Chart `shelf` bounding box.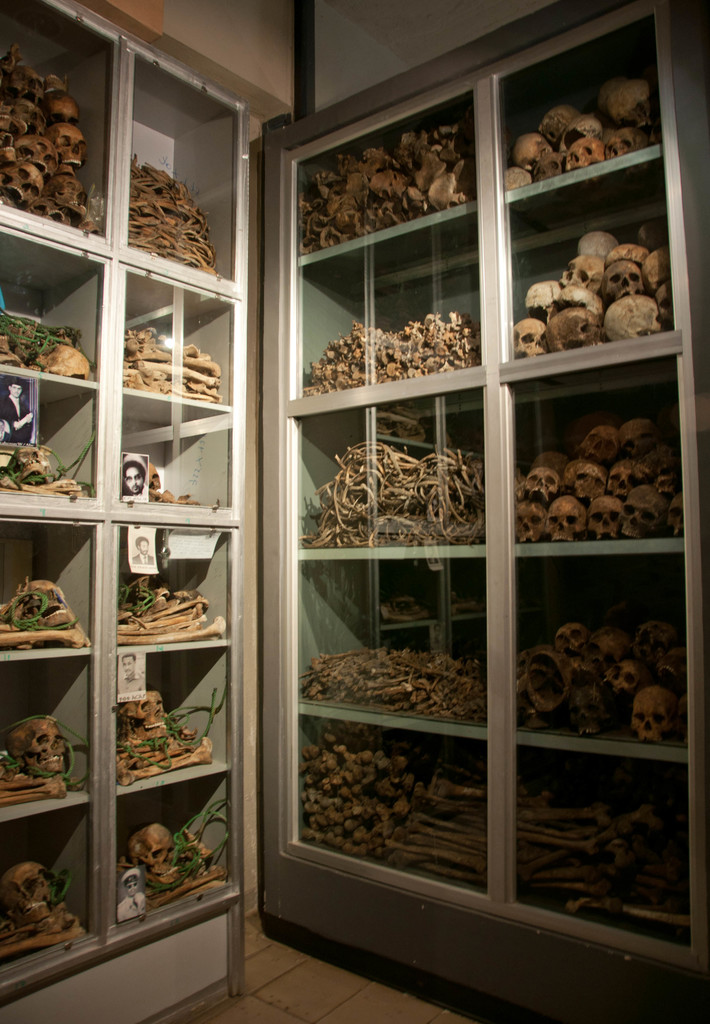
Charted: [520,748,693,943].
